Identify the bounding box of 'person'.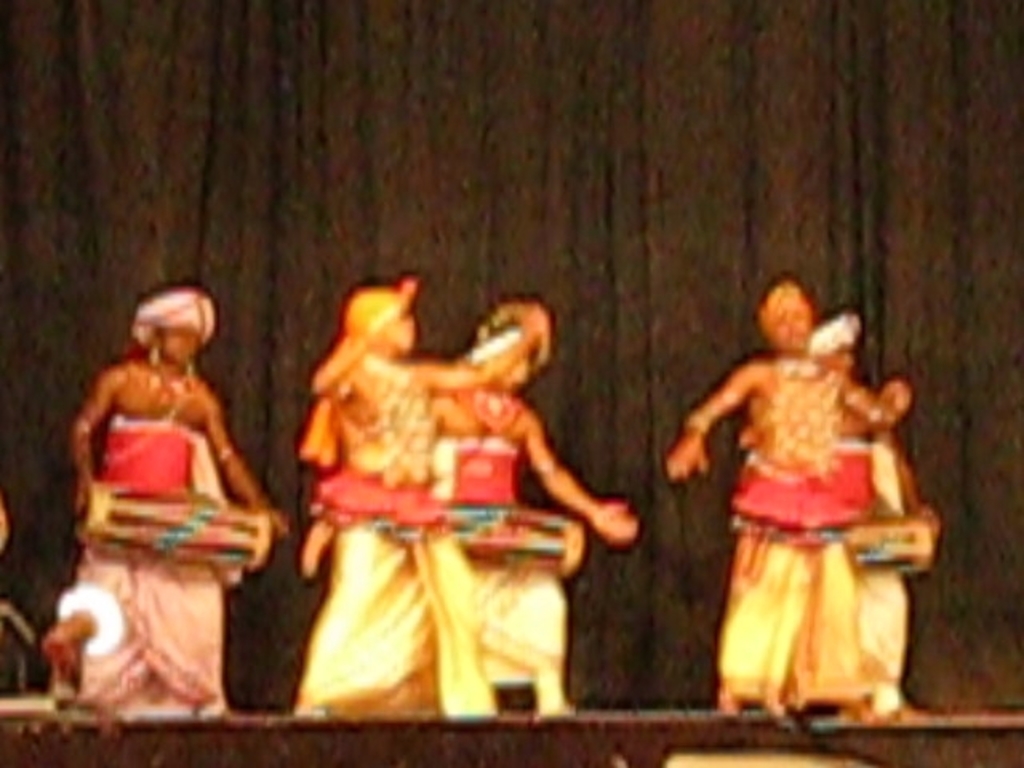
detection(293, 274, 502, 712).
